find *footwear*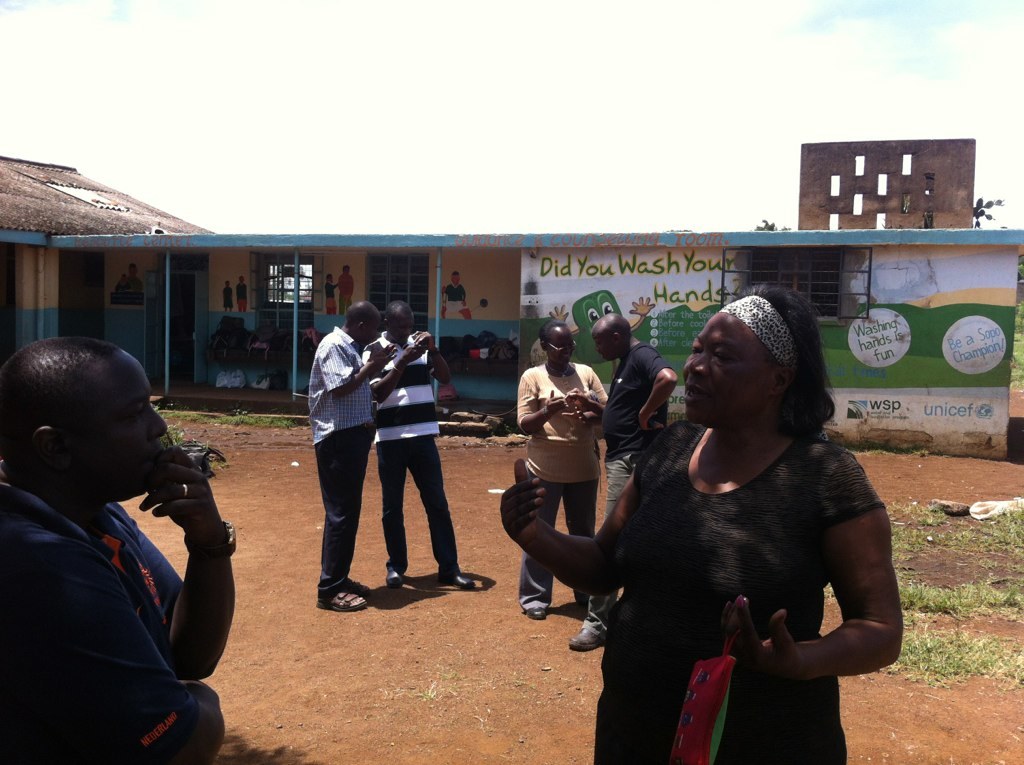
(x1=526, y1=598, x2=553, y2=621)
